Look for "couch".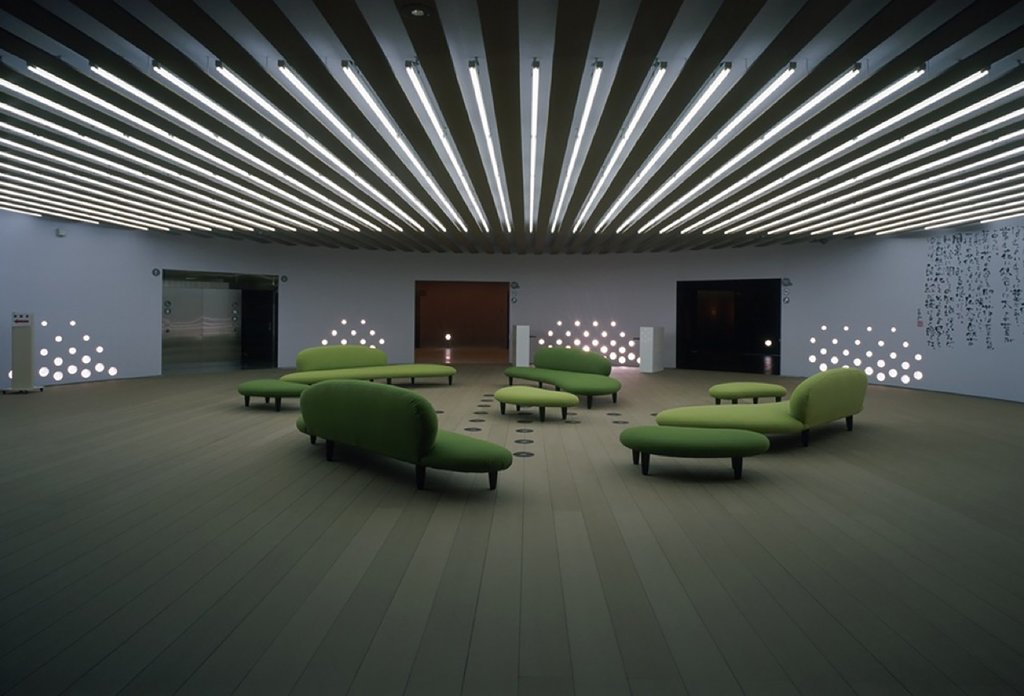
Found: (x1=282, y1=345, x2=457, y2=389).
